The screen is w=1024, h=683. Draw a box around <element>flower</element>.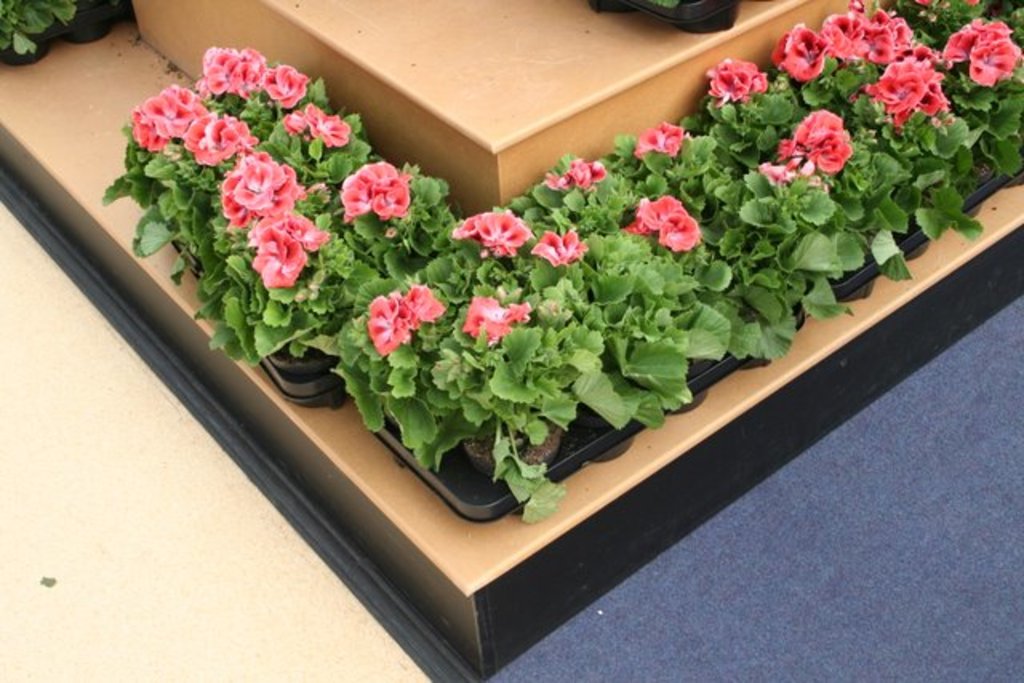
(x1=710, y1=53, x2=738, y2=78).
